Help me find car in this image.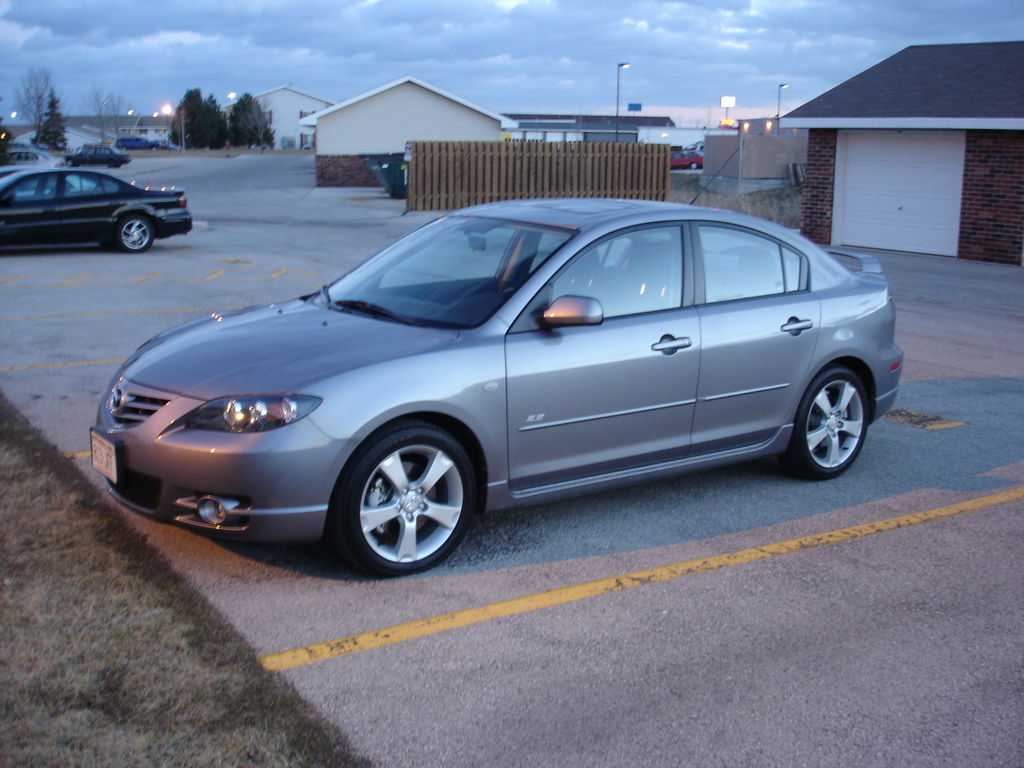
Found it: locate(60, 145, 133, 168).
